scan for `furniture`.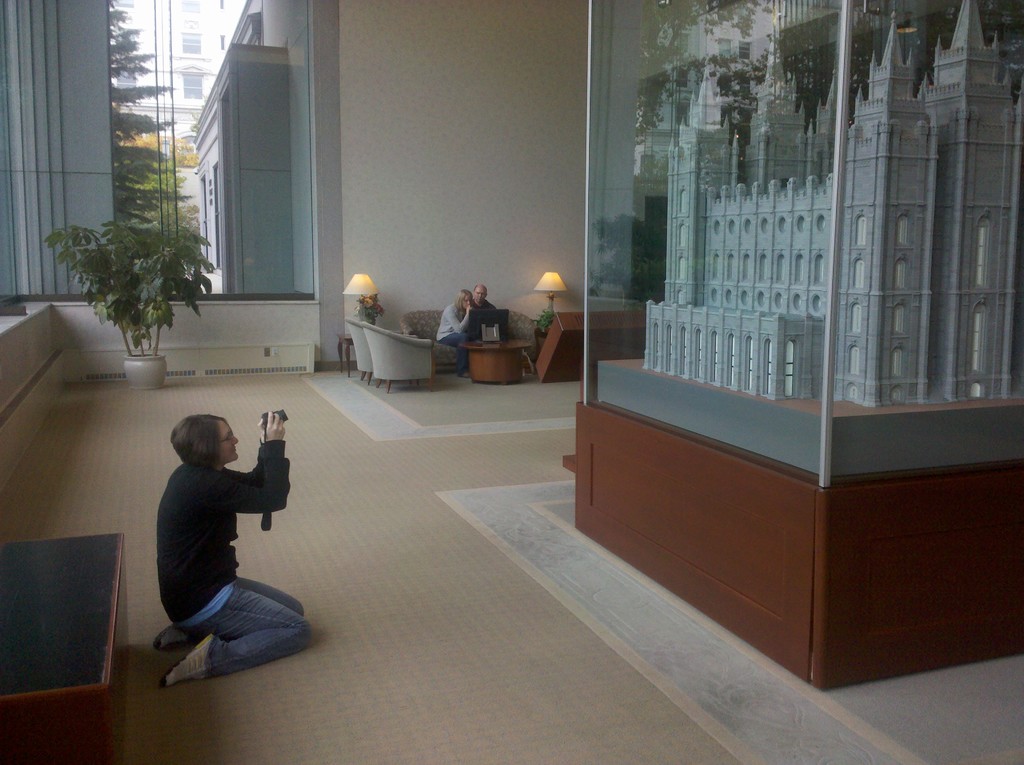
Scan result: box=[347, 319, 413, 383].
